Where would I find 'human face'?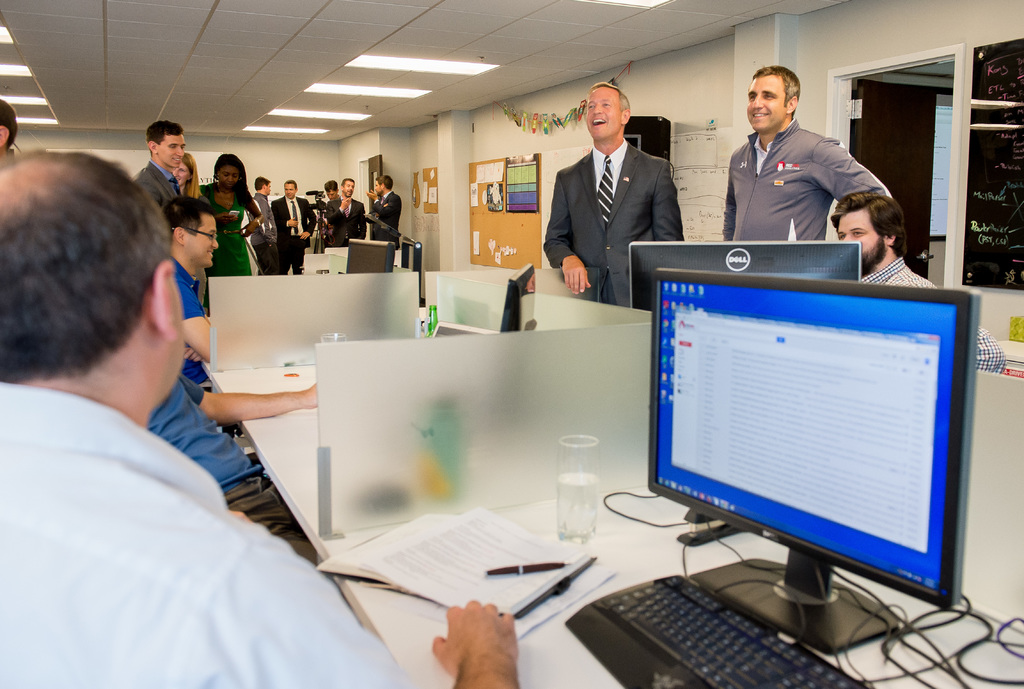
At left=283, top=185, right=295, bottom=198.
